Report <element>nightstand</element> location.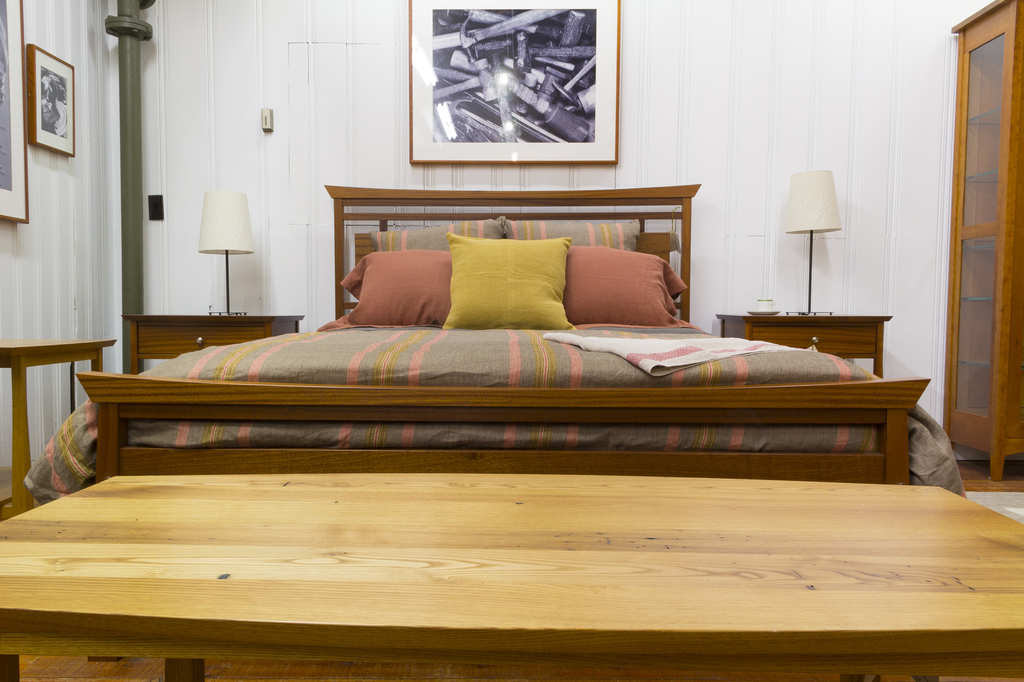
Report: 719 315 895 375.
